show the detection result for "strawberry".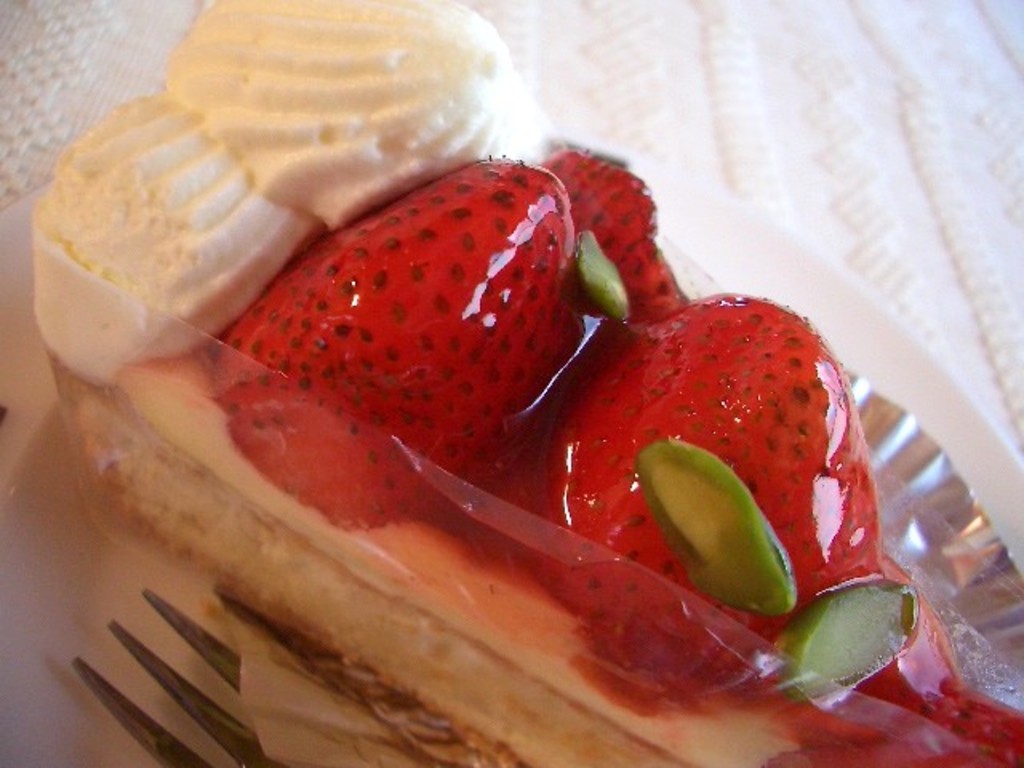
region(550, 294, 877, 642).
